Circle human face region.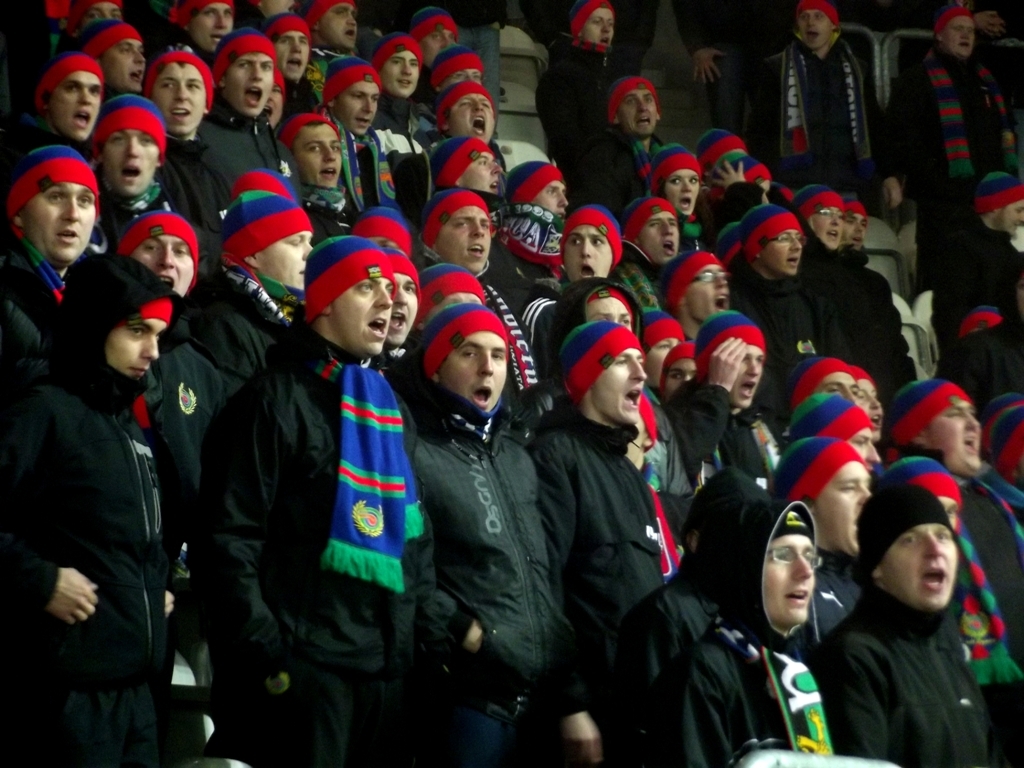
Region: 822,458,869,553.
